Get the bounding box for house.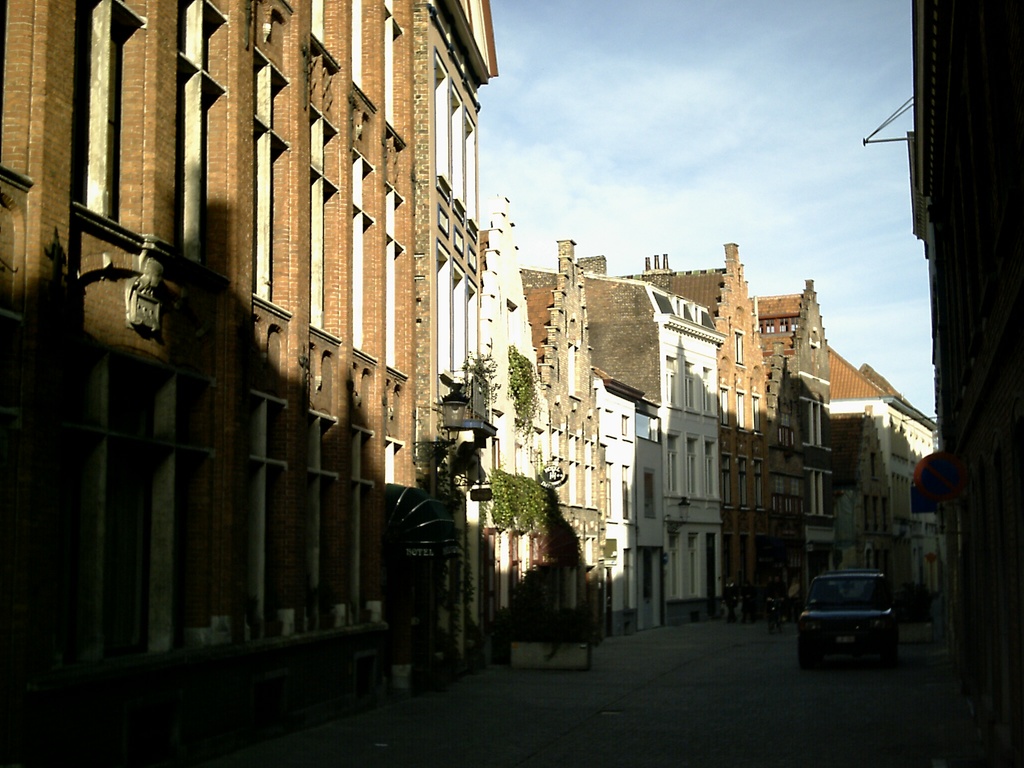
467, 182, 612, 664.
